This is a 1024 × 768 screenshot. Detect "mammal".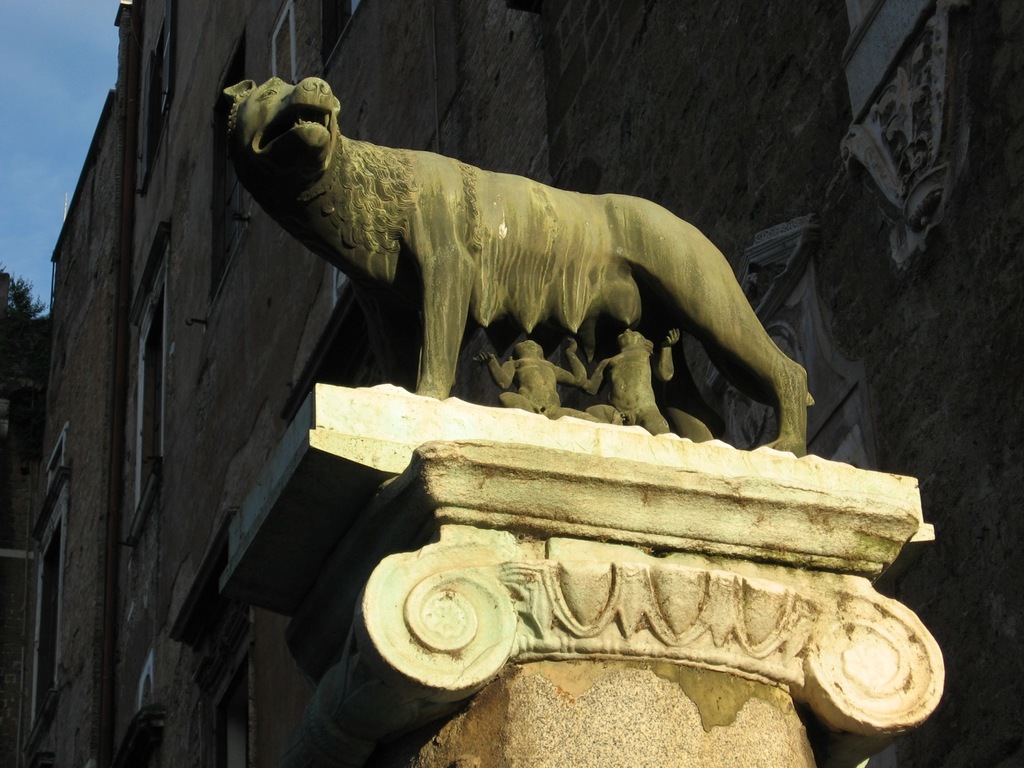
bbox=(467, 337, 589, 419).
